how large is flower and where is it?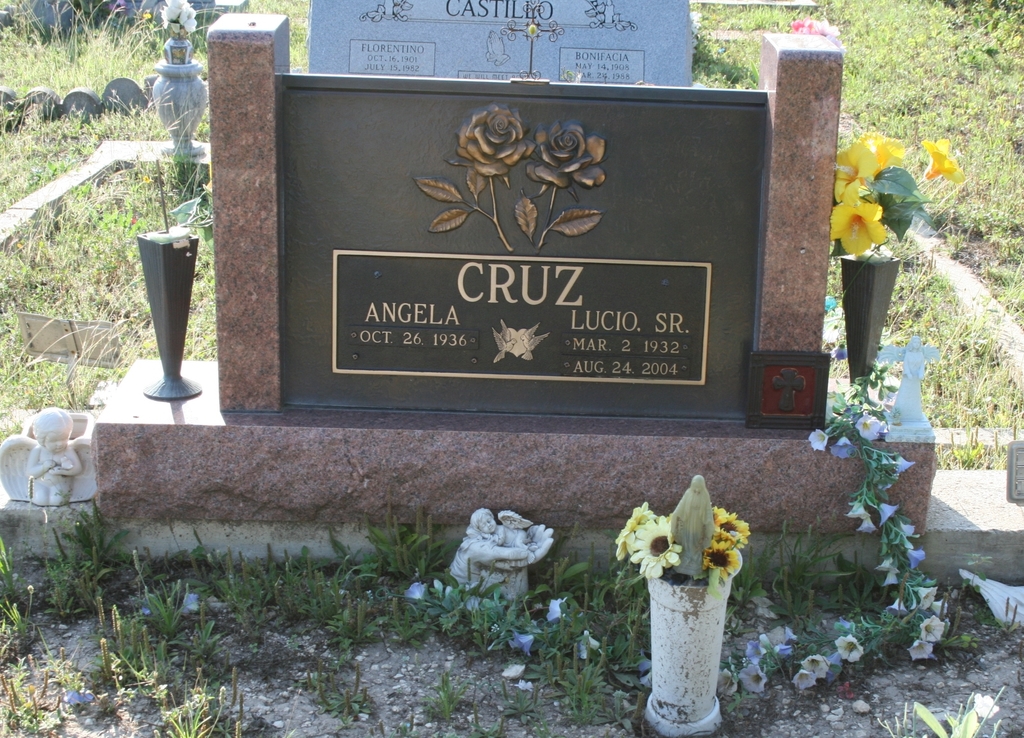
Bounding box: 905, 548, 924, 568.
